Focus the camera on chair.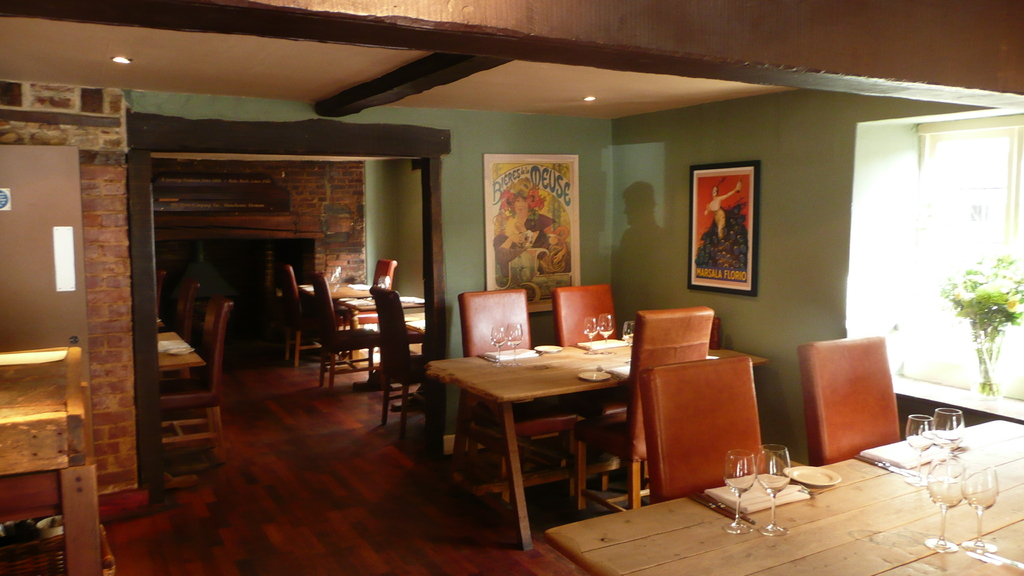
Focus region: 540:284:632:499.
